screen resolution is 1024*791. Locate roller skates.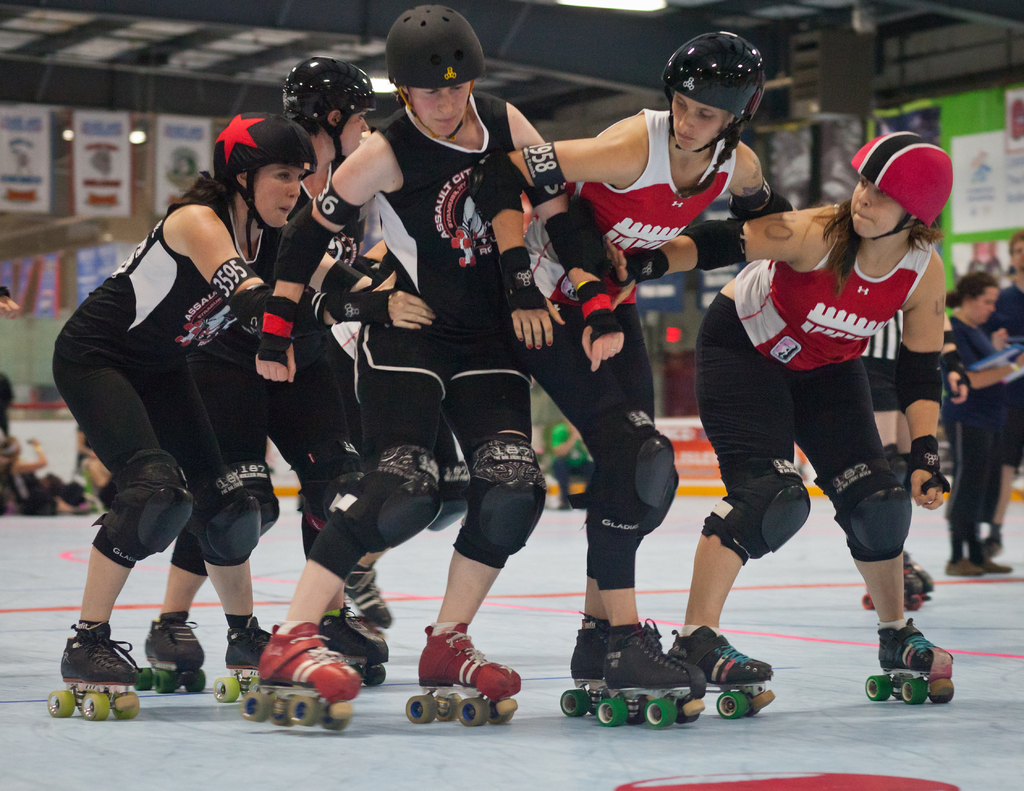
<region>672, 623, 778, 722</region>.
